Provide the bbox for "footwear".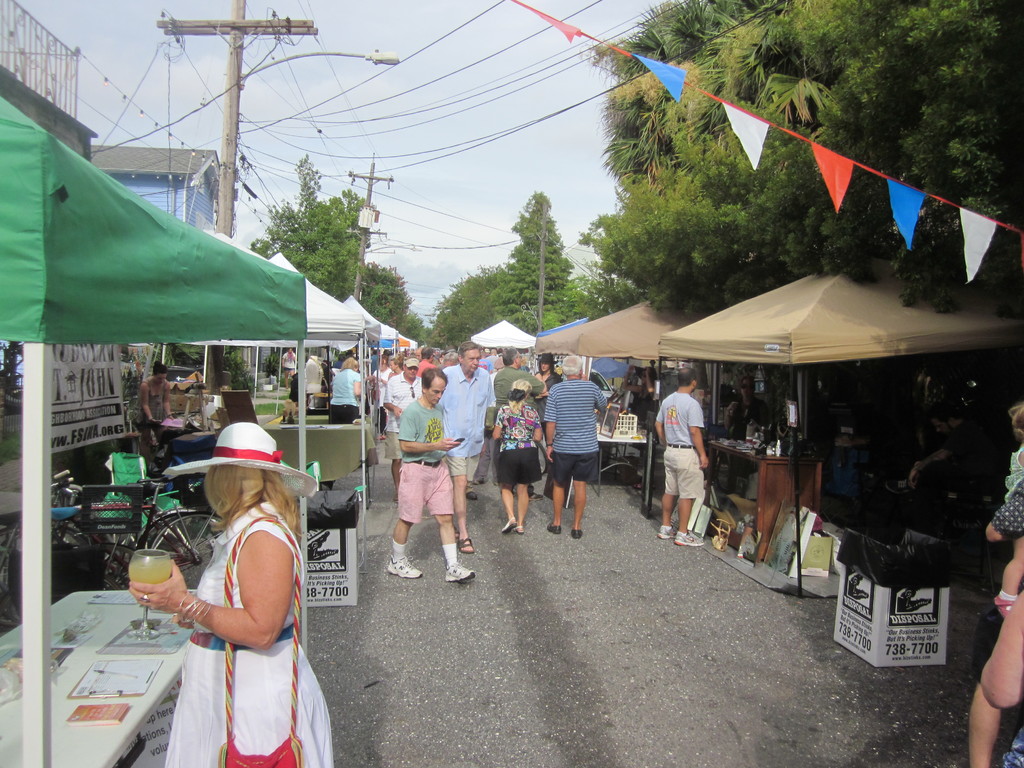
[546,522,563,535].
